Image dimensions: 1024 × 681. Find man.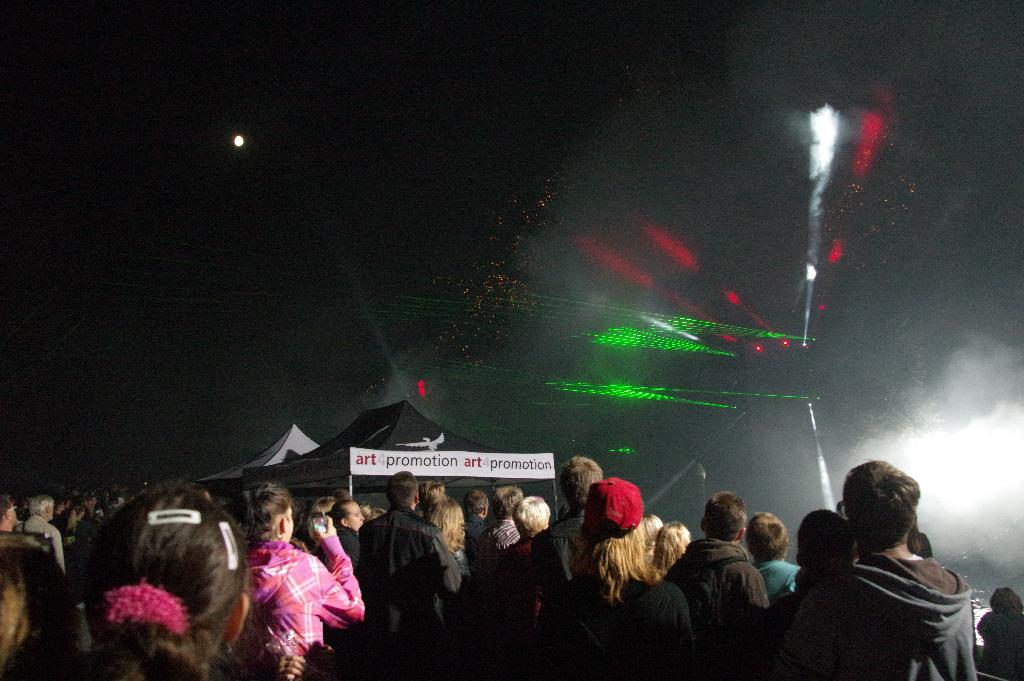
<region>777, 475, 994, 677</region>.
